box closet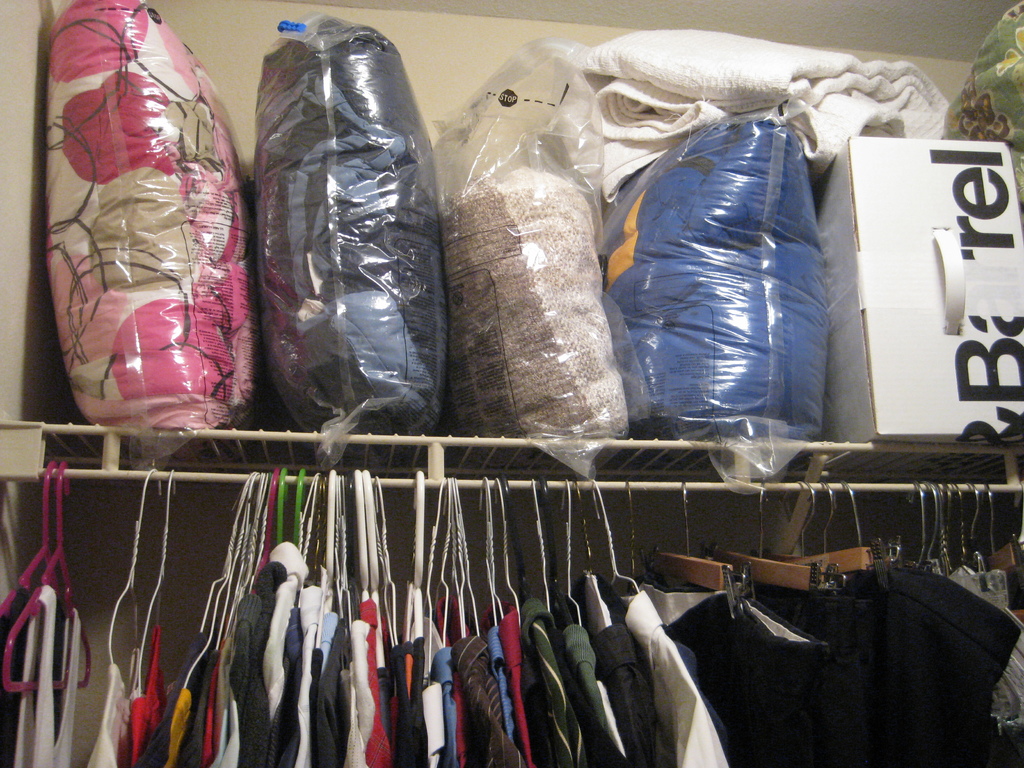
<bbox>0, 0, 1023, 767</bbox>
